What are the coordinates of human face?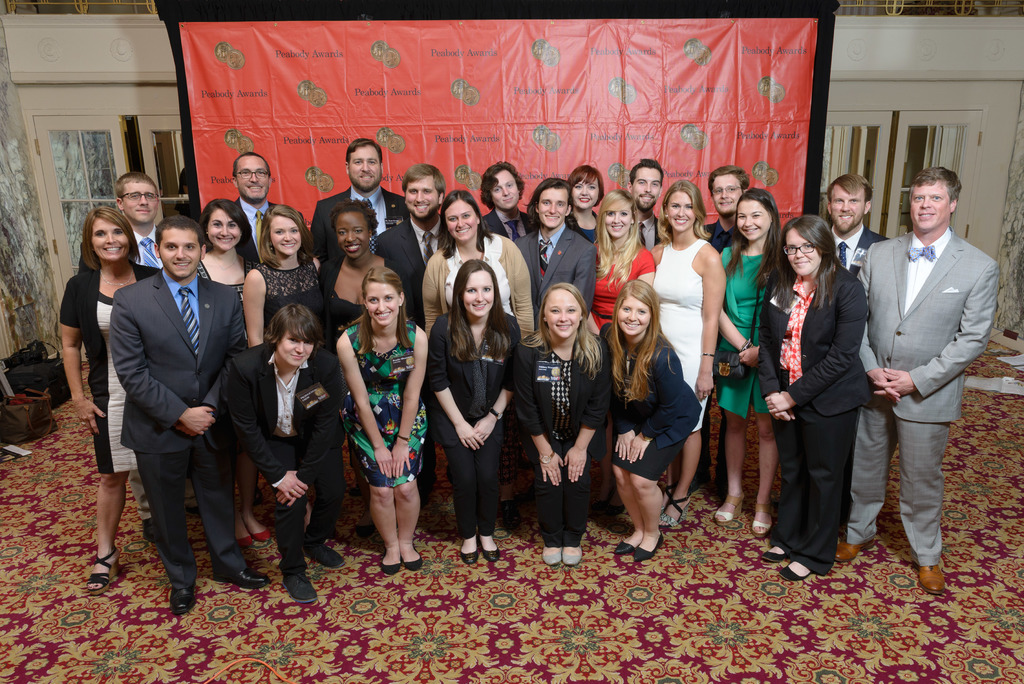
632:165:662:209.
